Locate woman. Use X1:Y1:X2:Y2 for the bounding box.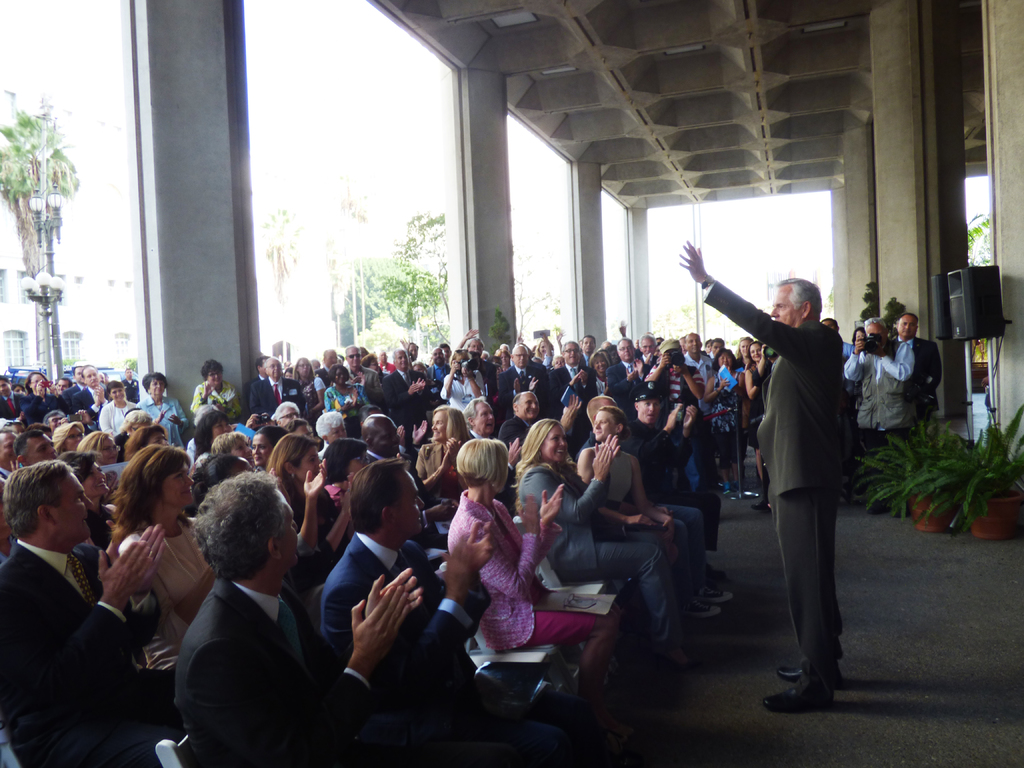
702:349:735:493.
